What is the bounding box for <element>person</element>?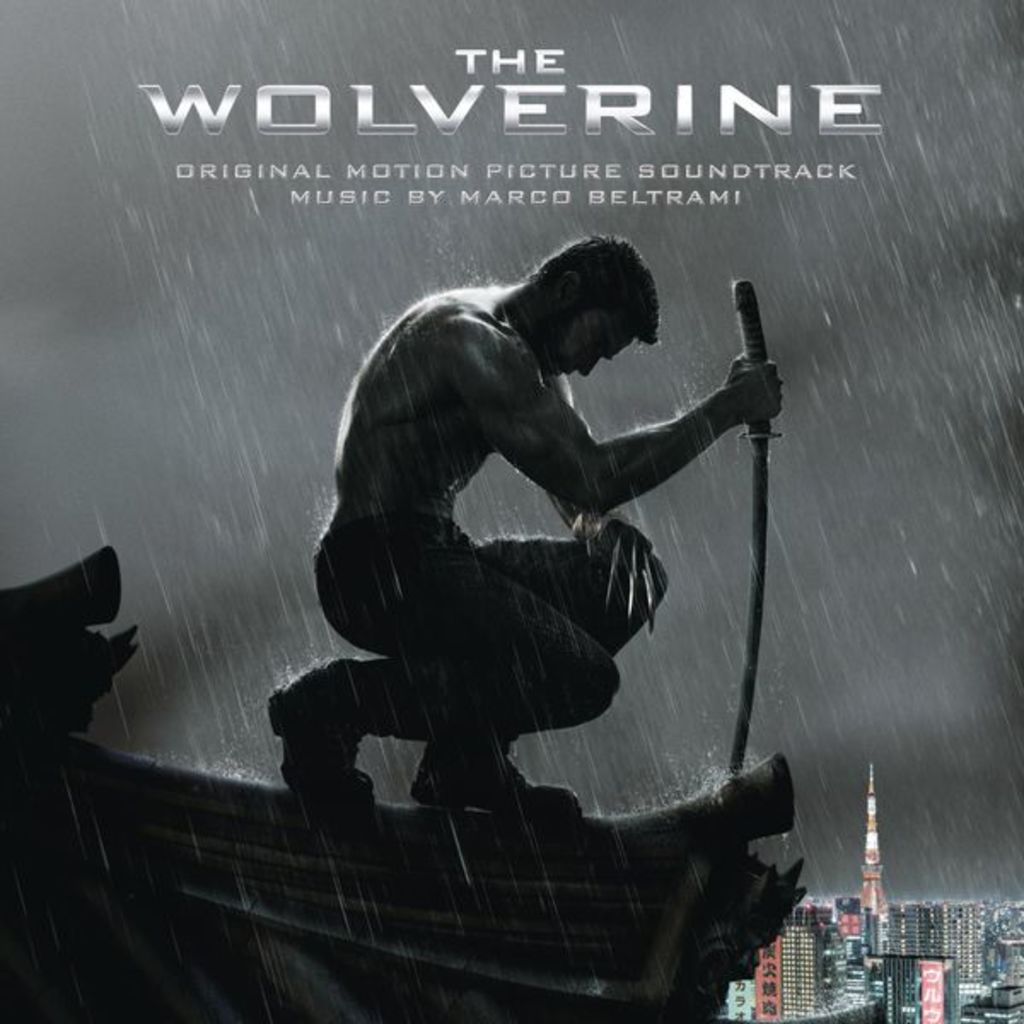
{"left": 266, "top": 237, "right": 780, "bottom": 824}.
